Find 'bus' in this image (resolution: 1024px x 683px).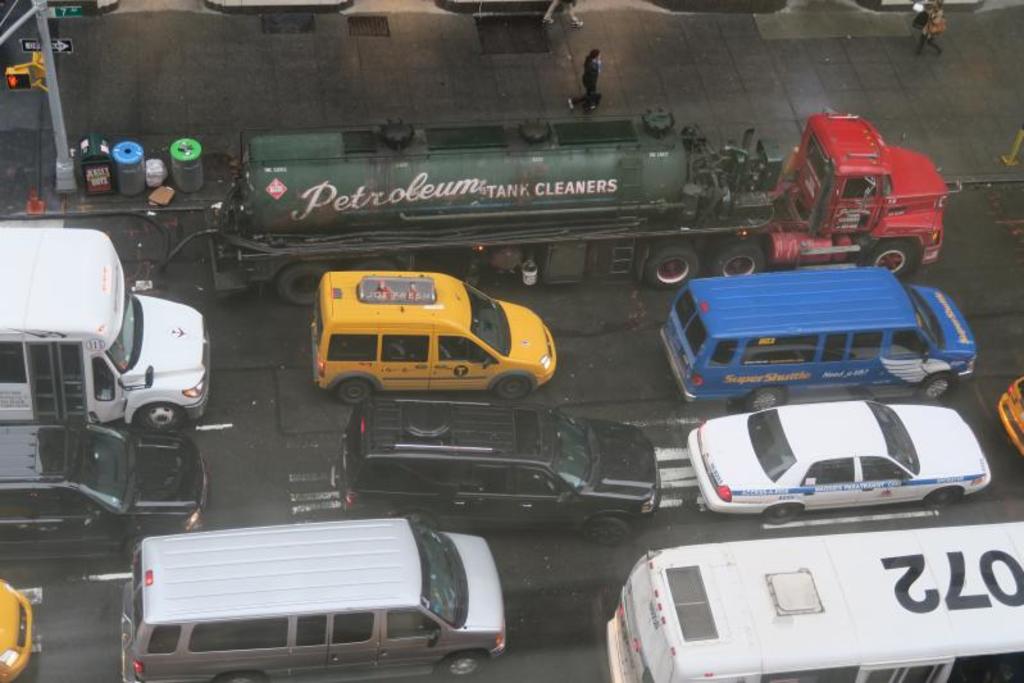
box=[654, 264, 982, 396].
